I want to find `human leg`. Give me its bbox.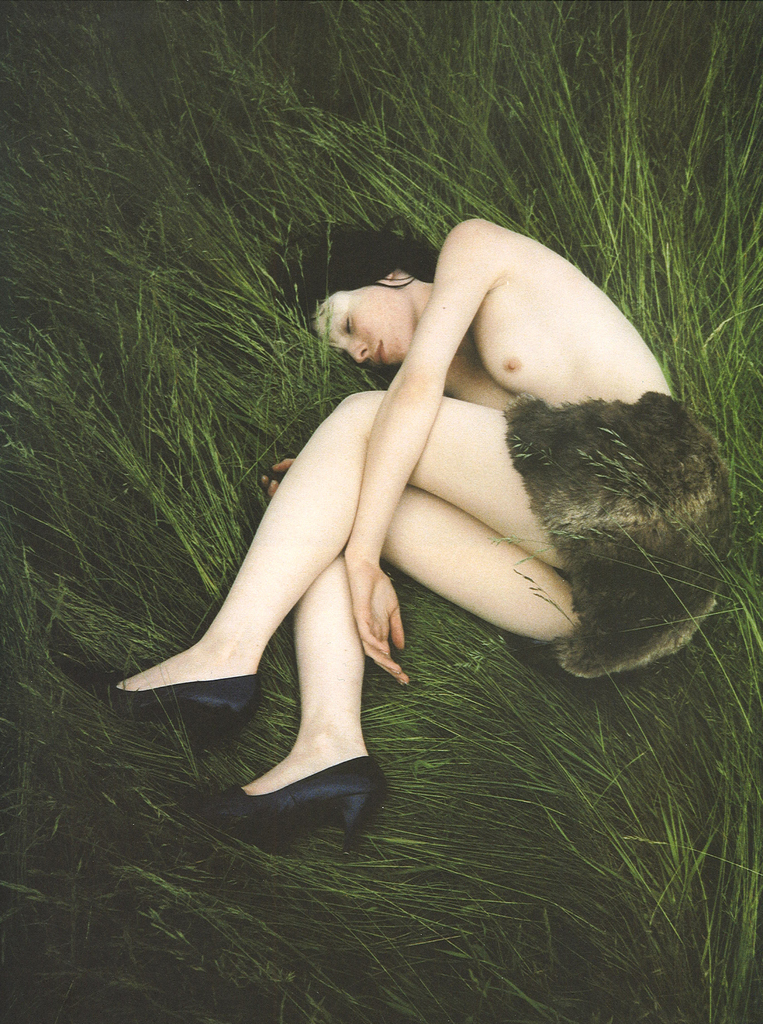
<region>211, 493, 598, 850</region>.
